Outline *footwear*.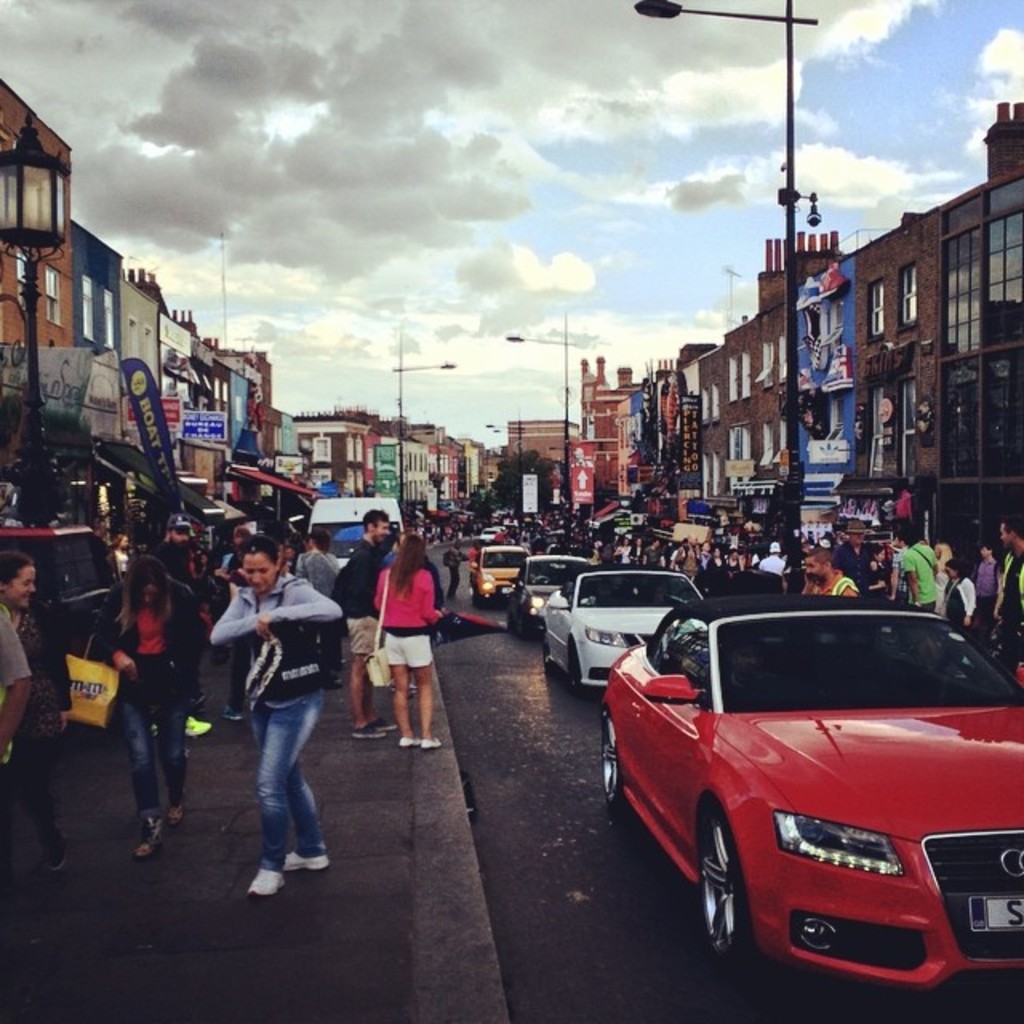
Outline: (x1=166, y1=800, x2=186, y2=832).
